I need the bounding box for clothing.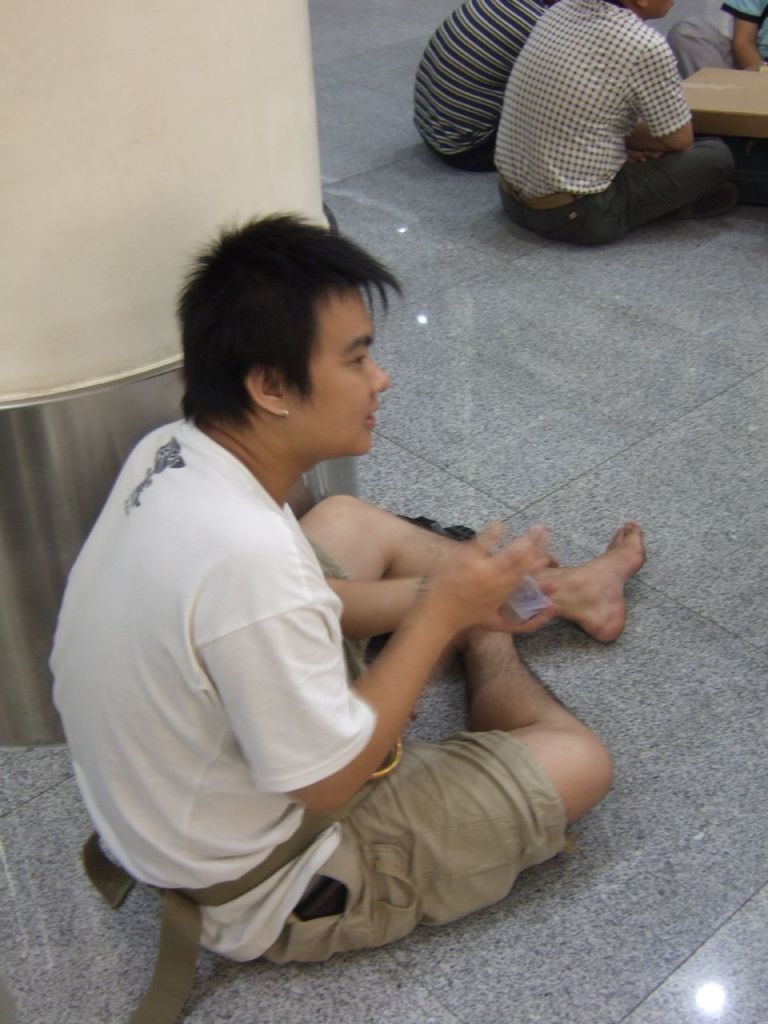
Here it is: pyautogui.locateOnScreen(666, 0, 767, 75).
